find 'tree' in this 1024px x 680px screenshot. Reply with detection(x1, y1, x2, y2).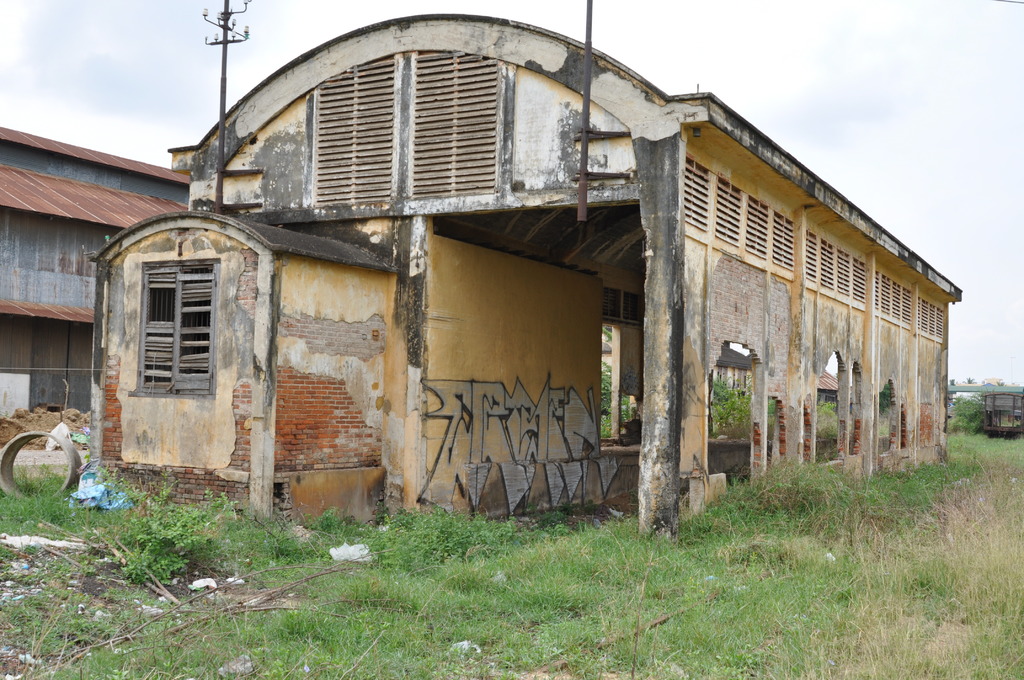
detection(950, 378, 1009, 431).
